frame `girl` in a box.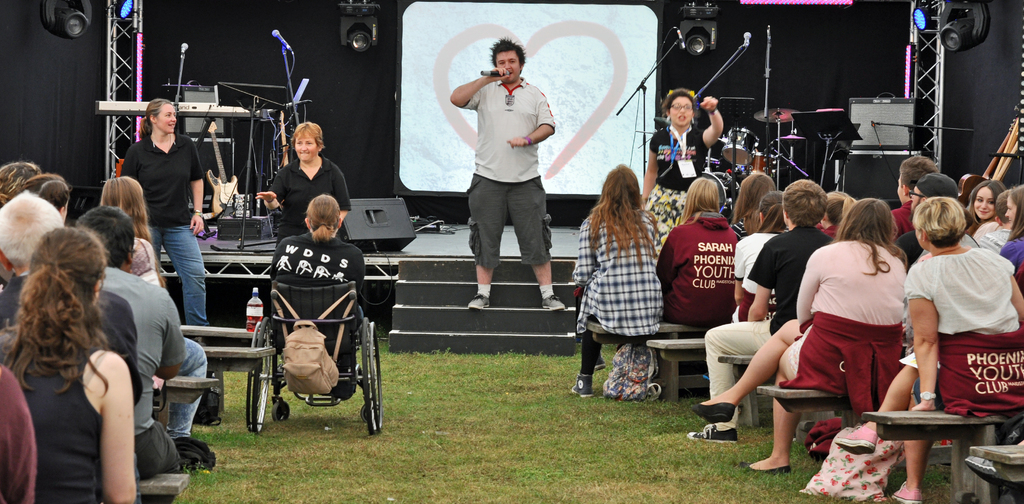
[971,175,1001,249].
